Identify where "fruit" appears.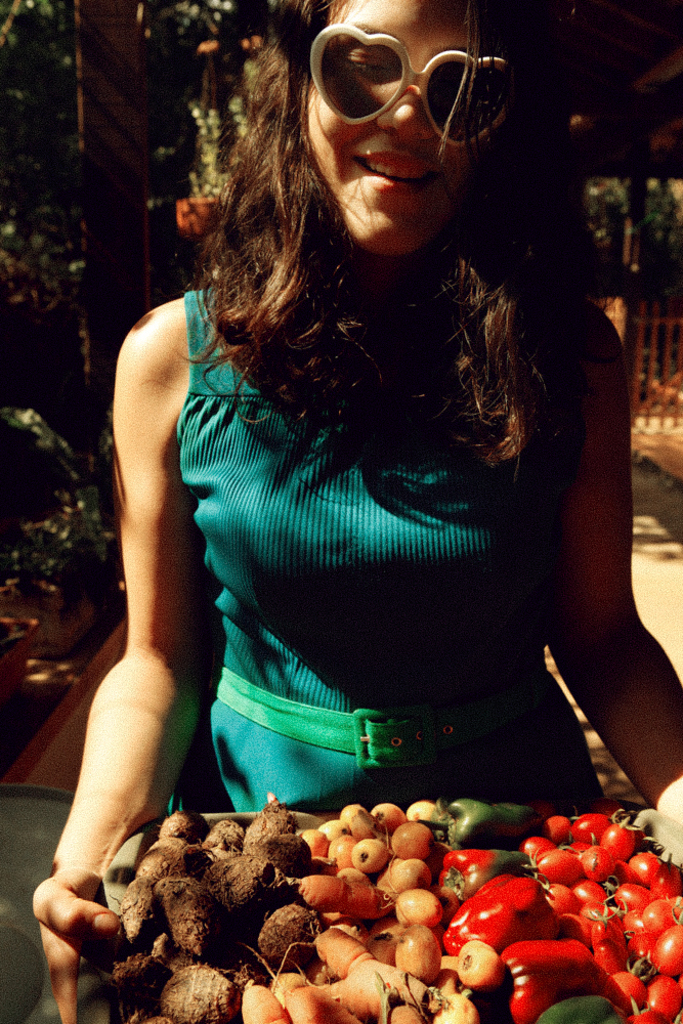
Appears at (left=313, top=813, right=454, bottom=939).
